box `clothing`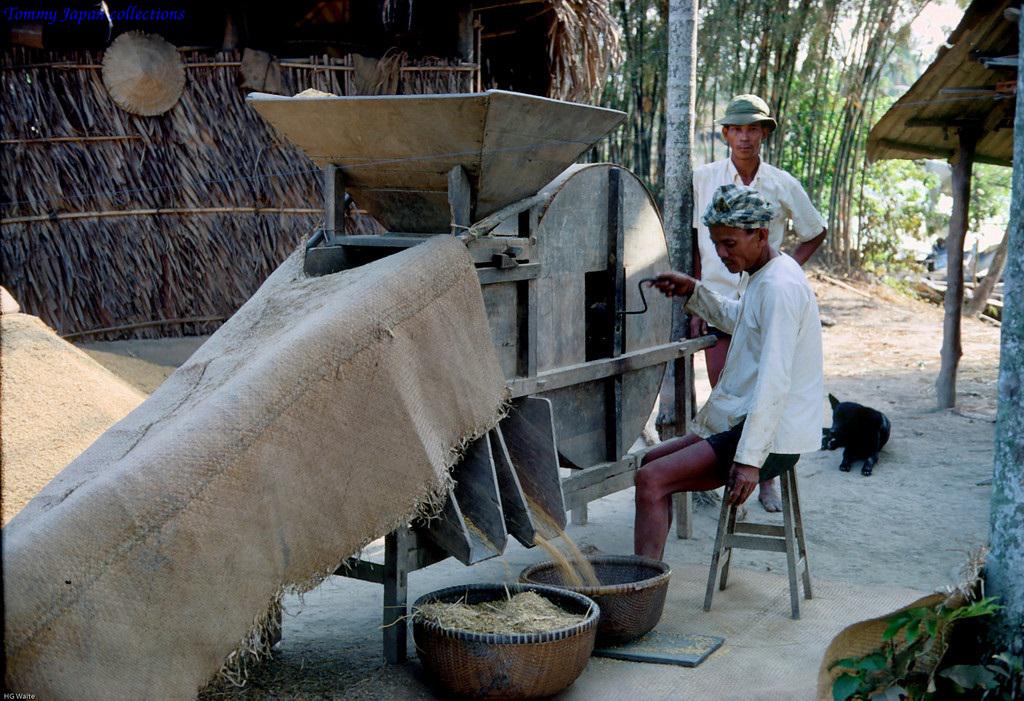
{"left": 680, "top": 157, "right": 842, "bottom": 381}
